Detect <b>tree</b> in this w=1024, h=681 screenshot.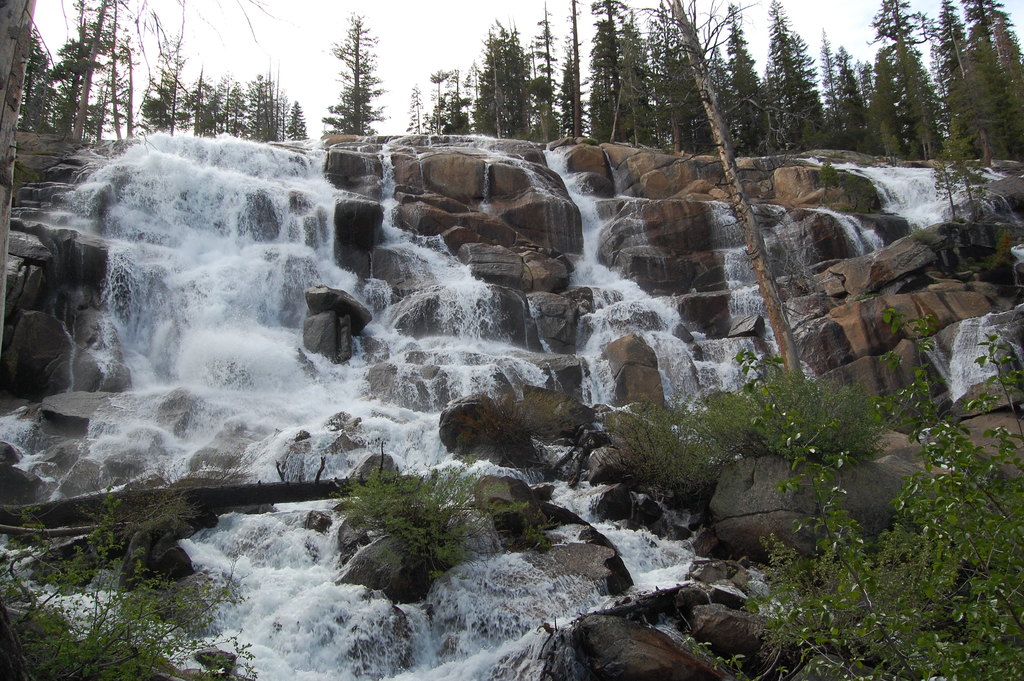
Detection: [x1=588, y1=0, x2=640, y2=144].
